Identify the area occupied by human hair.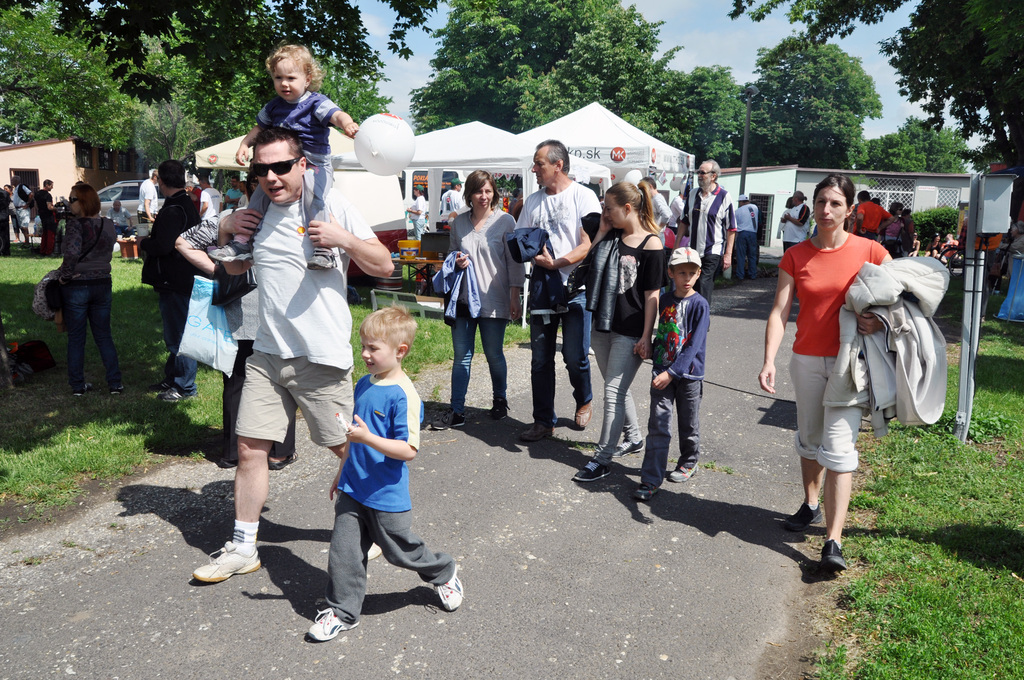
Area: {"x1": 265, "y1": 44, "x2": 326, "y2": 93}.
